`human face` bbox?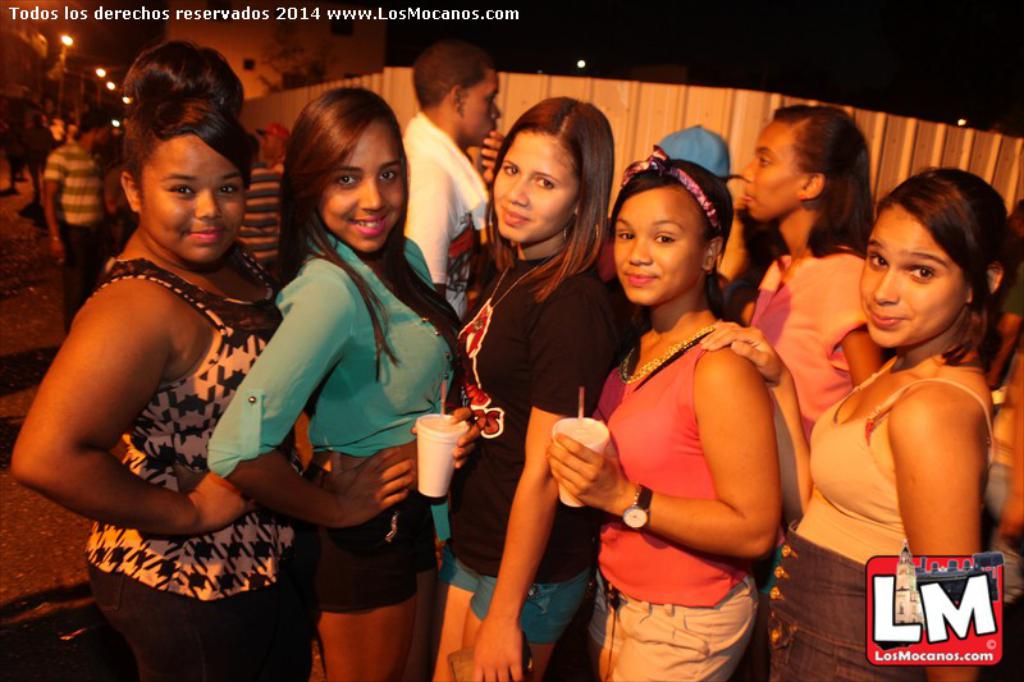
<bbox>613, 183, 700, 308</bbox>
